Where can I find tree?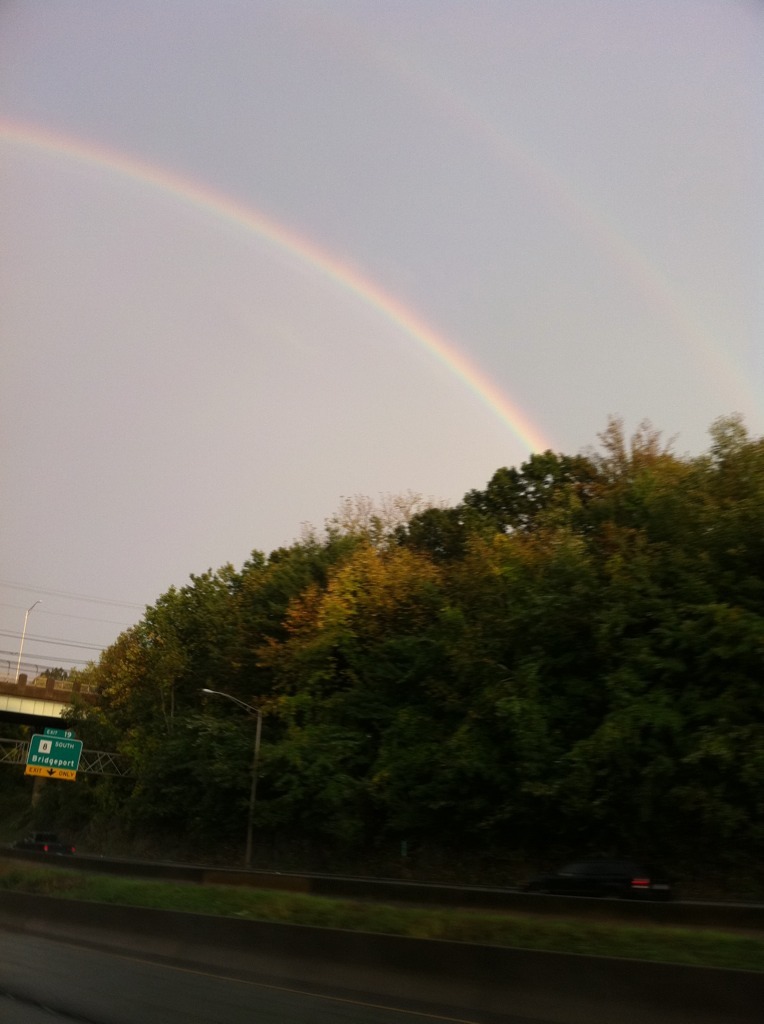
You can find it at [221,487,592,887].
